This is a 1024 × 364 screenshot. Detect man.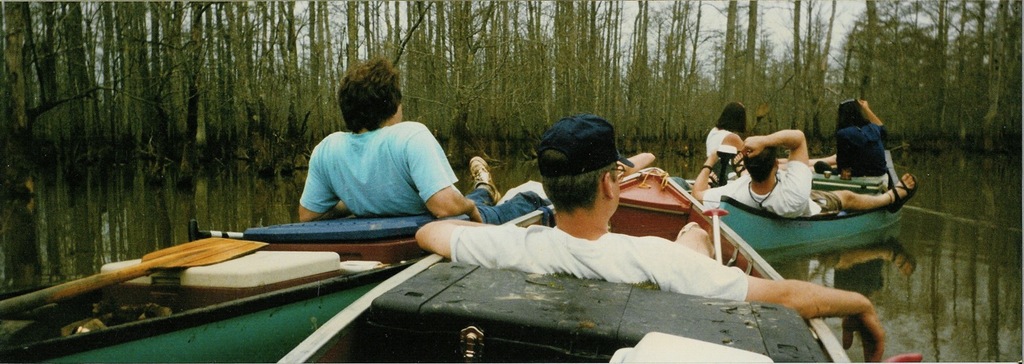
<box>687,124,922,238</box>.
